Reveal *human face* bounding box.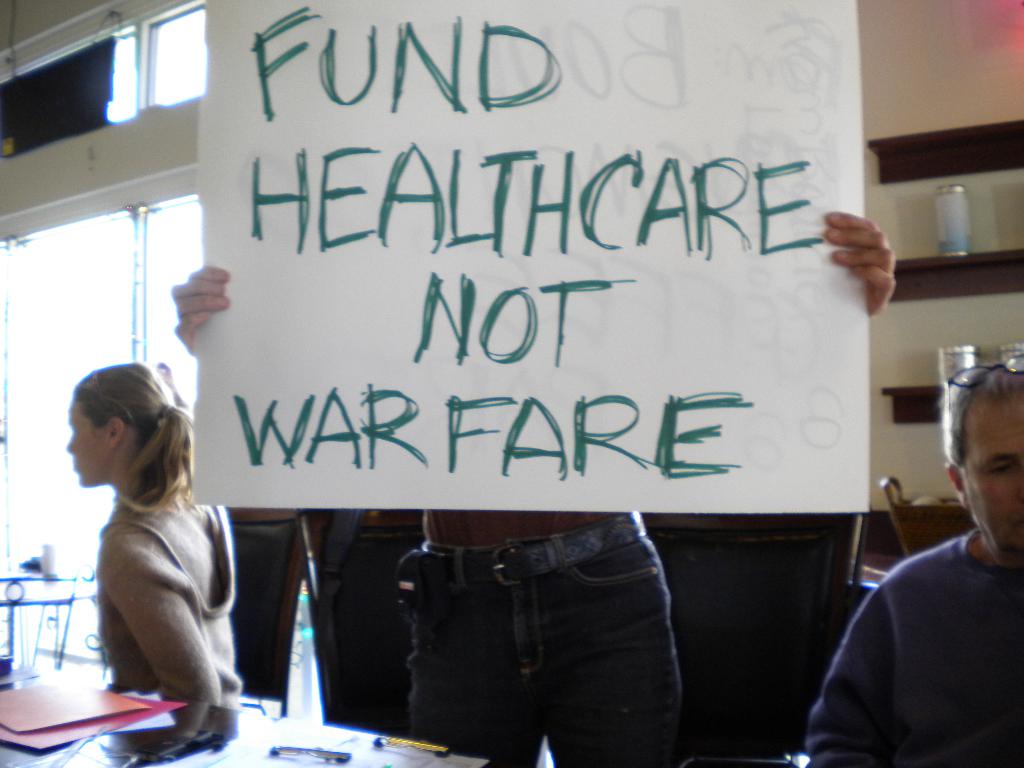
Revealed: region(64, 405, 104, 487).
